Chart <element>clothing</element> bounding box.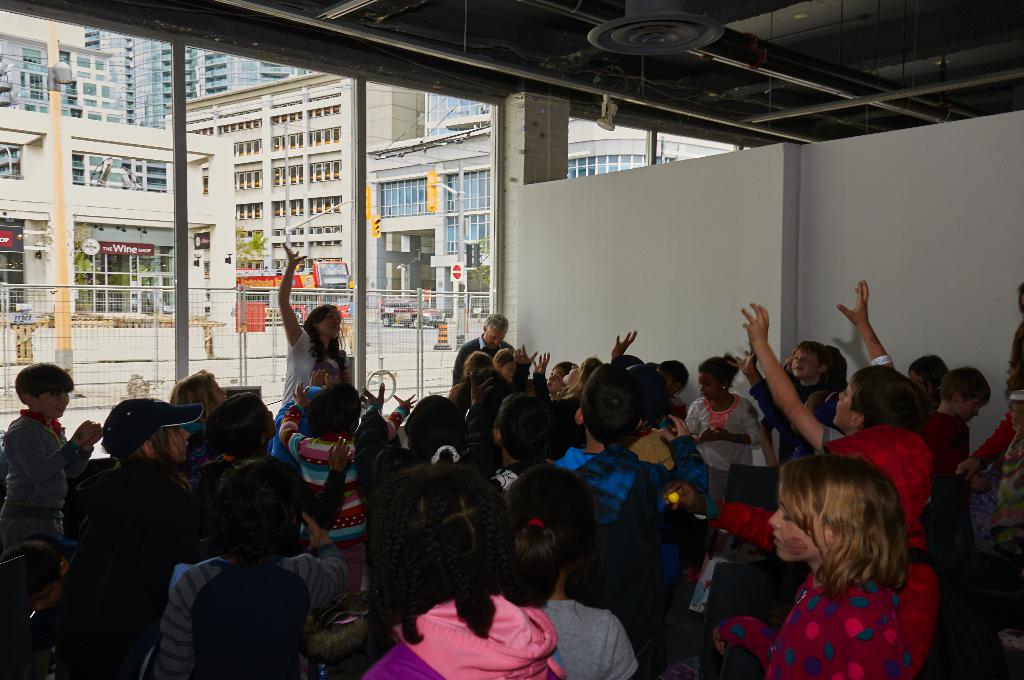
Charted: BBox(719, 571, 915, 679).
